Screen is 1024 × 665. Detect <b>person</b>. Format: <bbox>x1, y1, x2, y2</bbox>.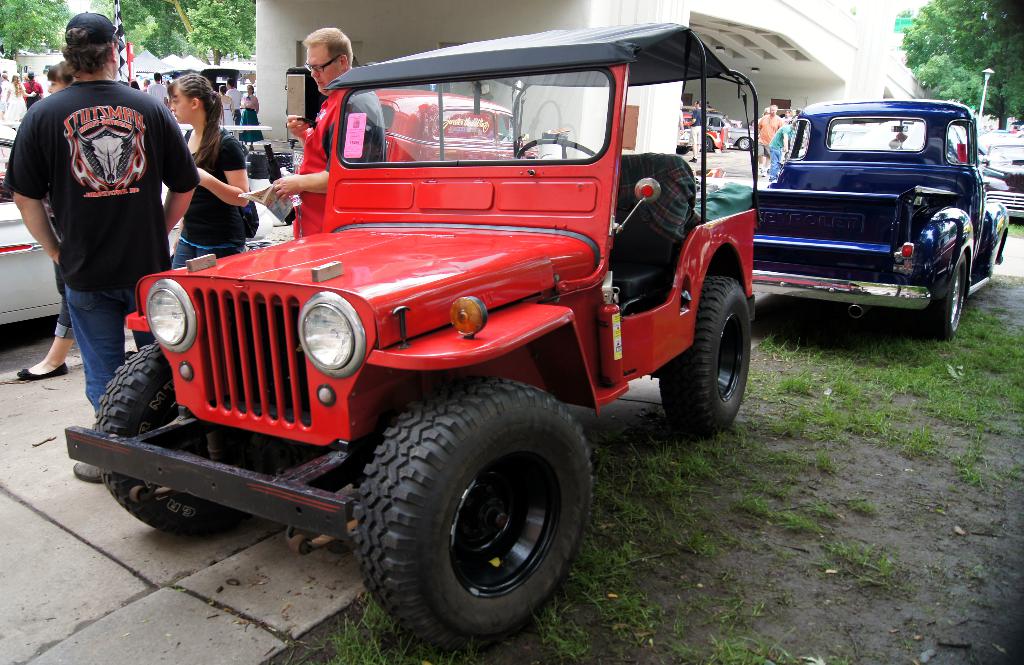
<bbox>15, 26, 186, 413</bbox>.
